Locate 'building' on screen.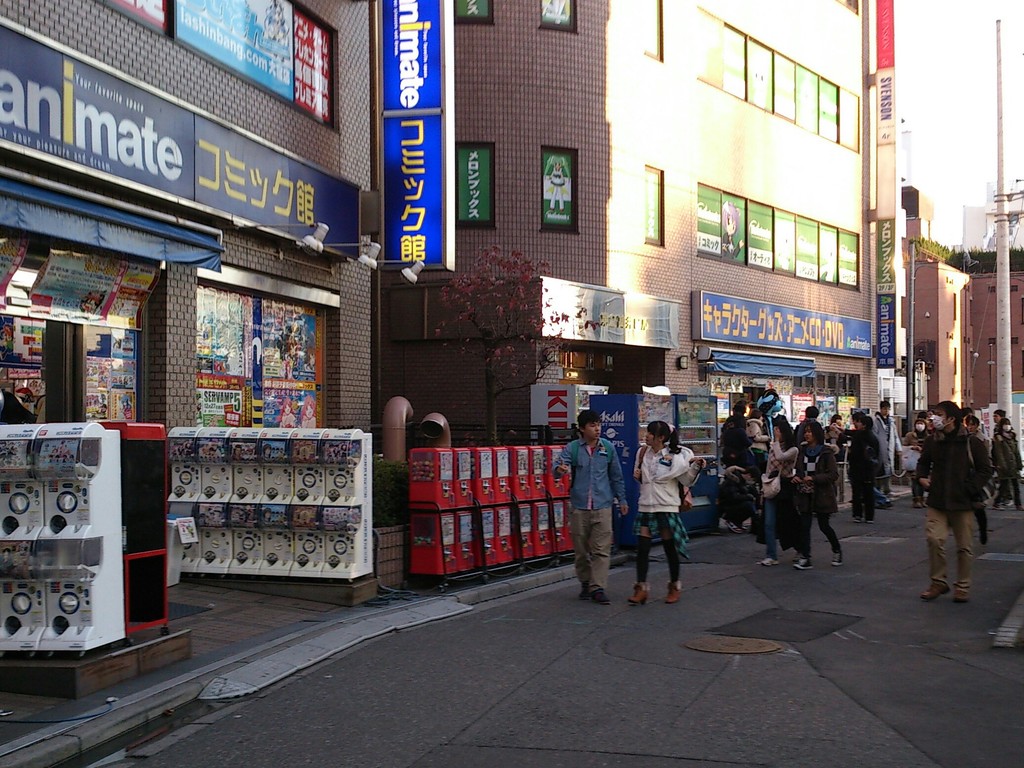
On screen at locate(0, 2, 376, 589).
